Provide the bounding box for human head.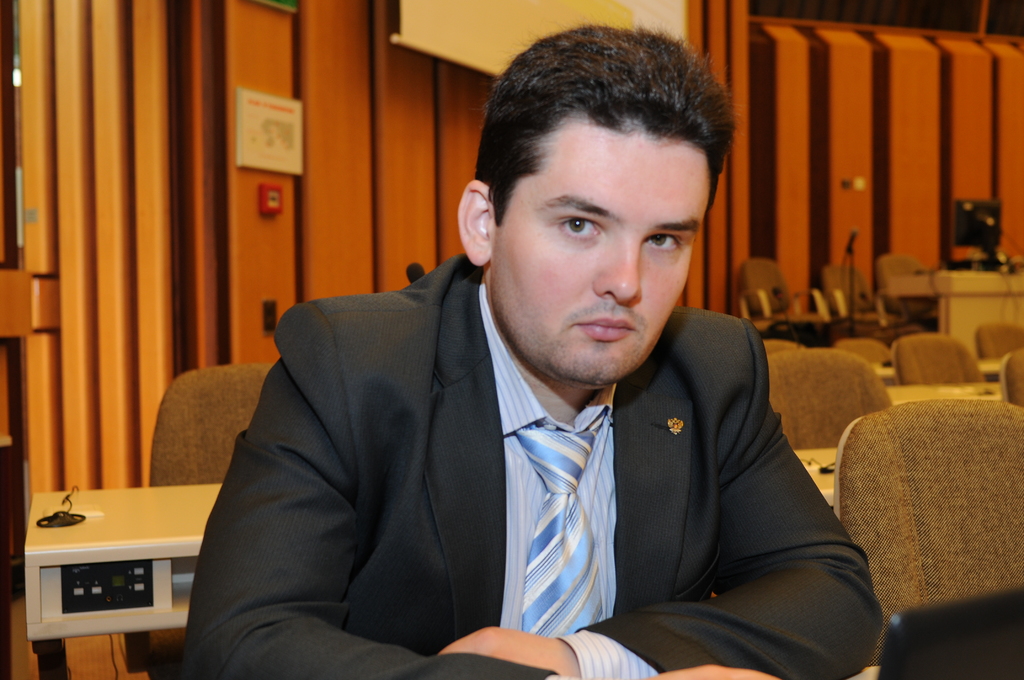
crop(475, 20, 733, 367).
